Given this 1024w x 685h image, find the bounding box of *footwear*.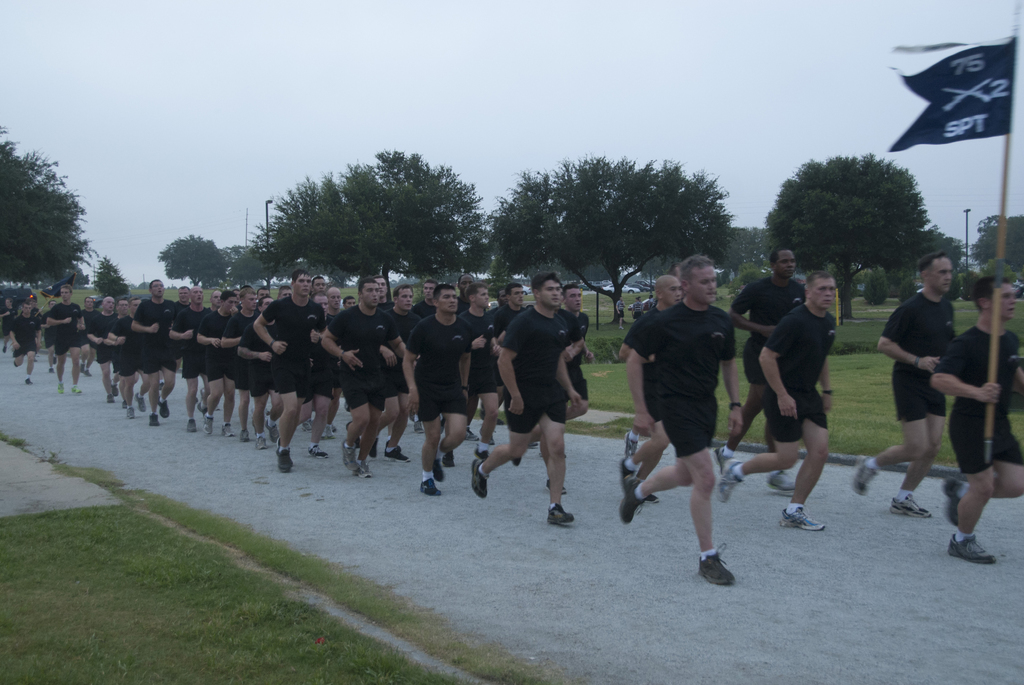
[x1=890, y1=492, x2=928, y2=517].
